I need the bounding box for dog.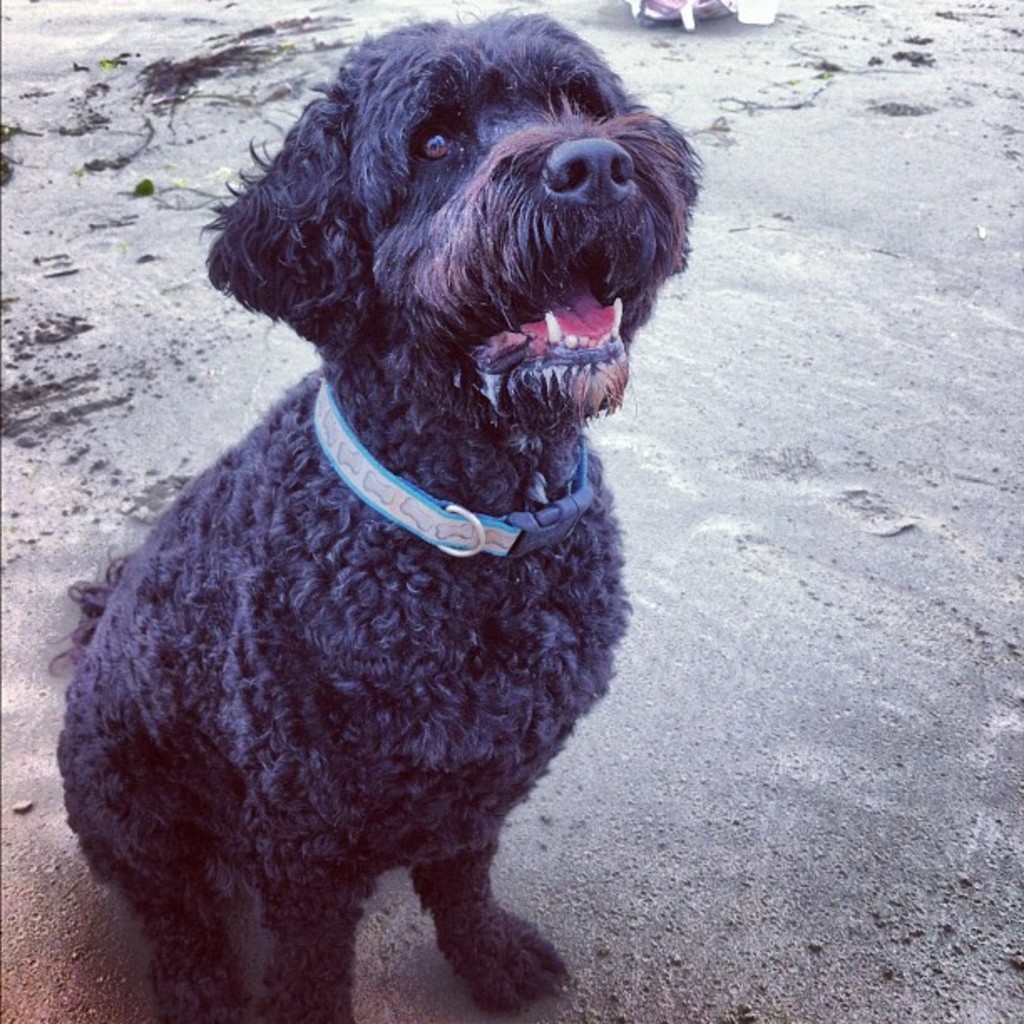
Here it is: (left=47, top=13, right=713, bottom=1022).
